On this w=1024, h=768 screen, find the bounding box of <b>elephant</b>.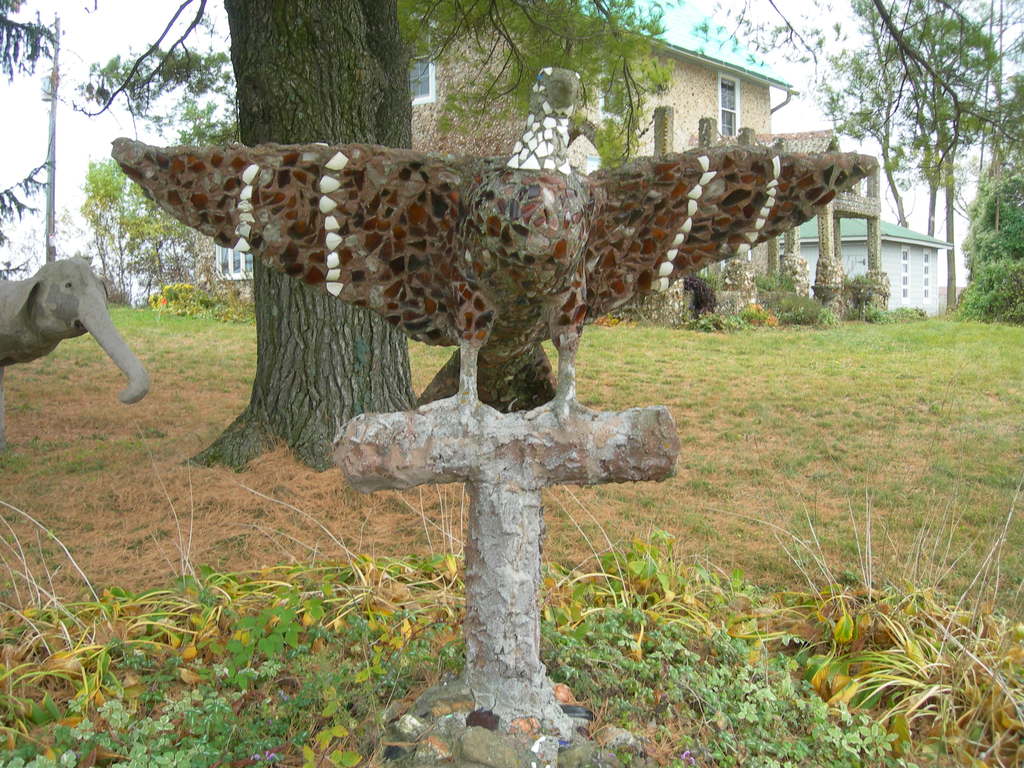
Bounding box: BBox(0, 257, 152, 405).
